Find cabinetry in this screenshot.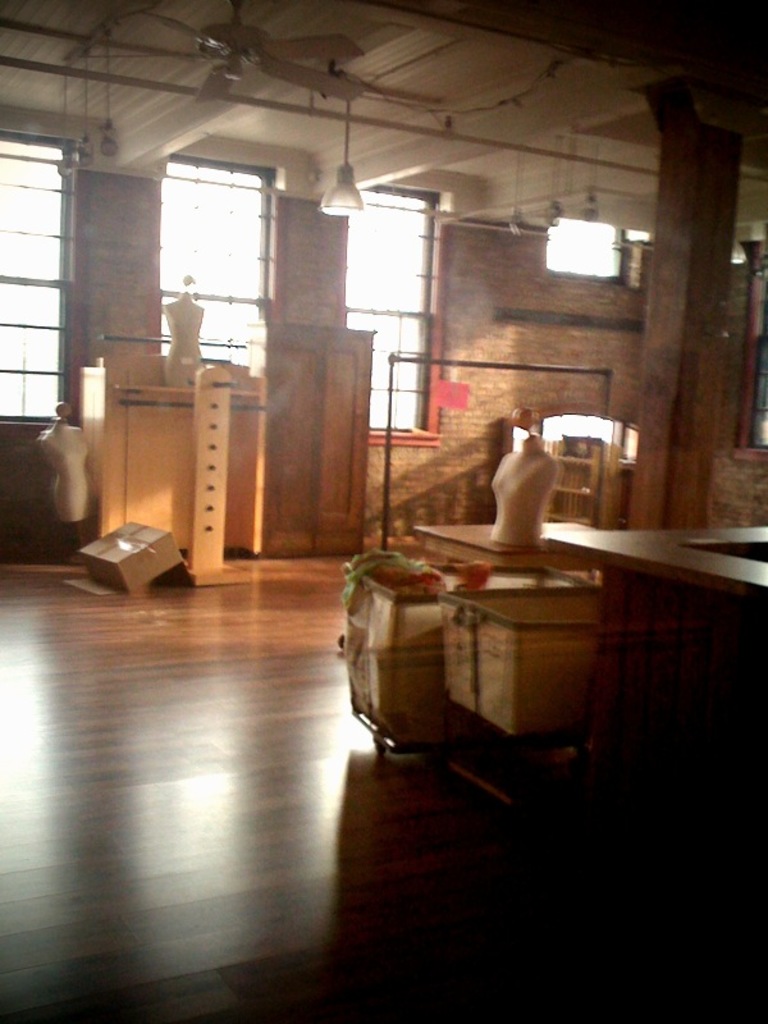
The bounding box for cabinetry is box=[243, 319, 378, 559].
